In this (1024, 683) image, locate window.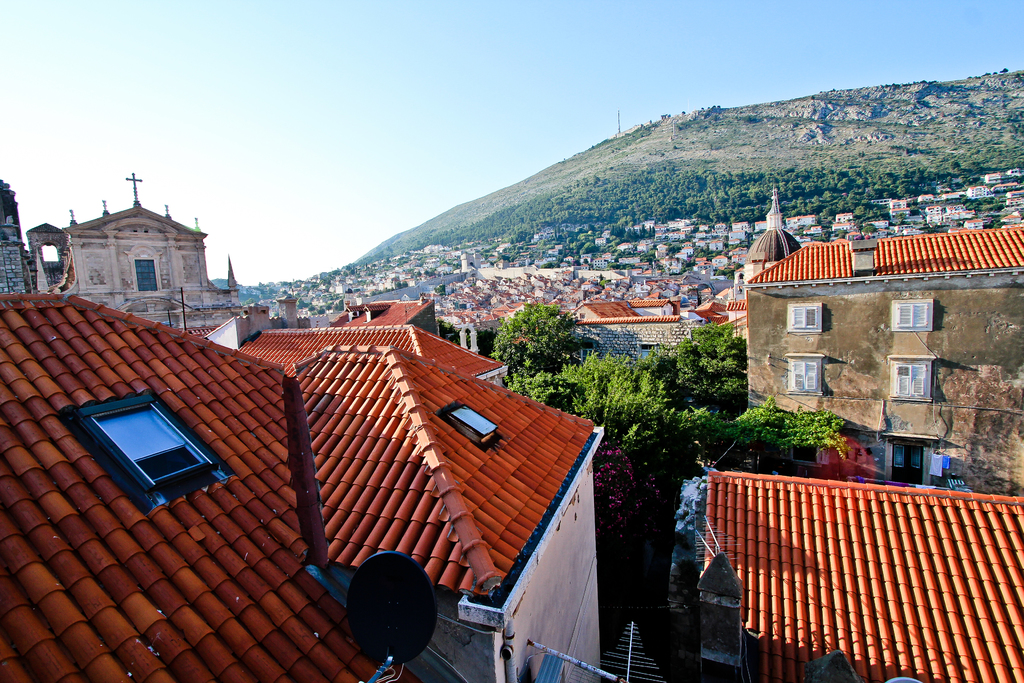
Bounding box: 780,354,825,393.
